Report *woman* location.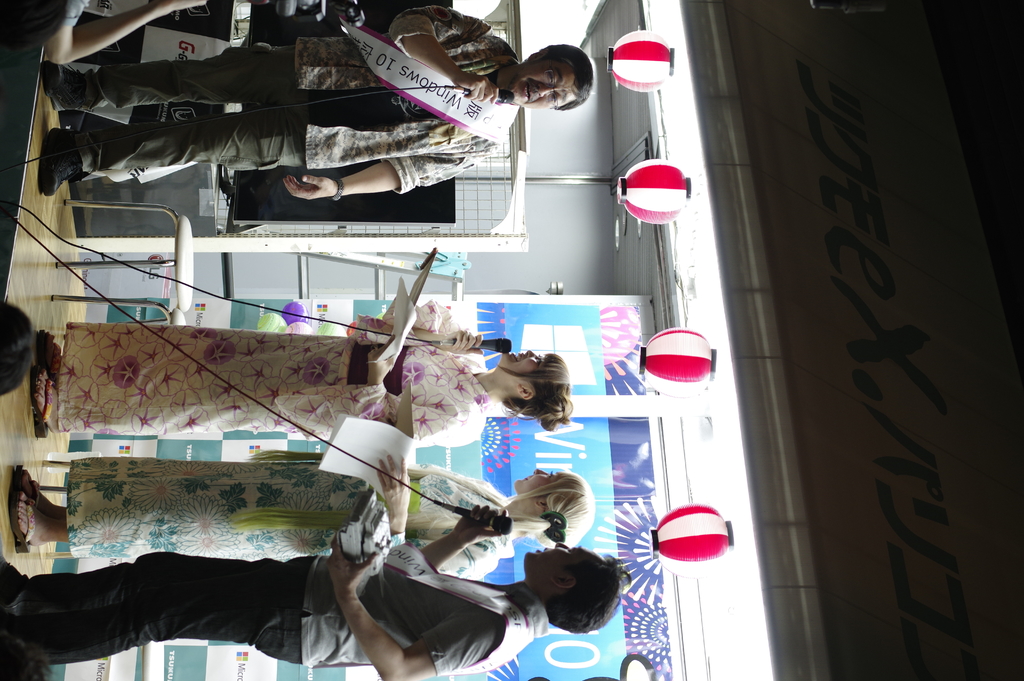
Report: box(32, 299, 570, 446).
